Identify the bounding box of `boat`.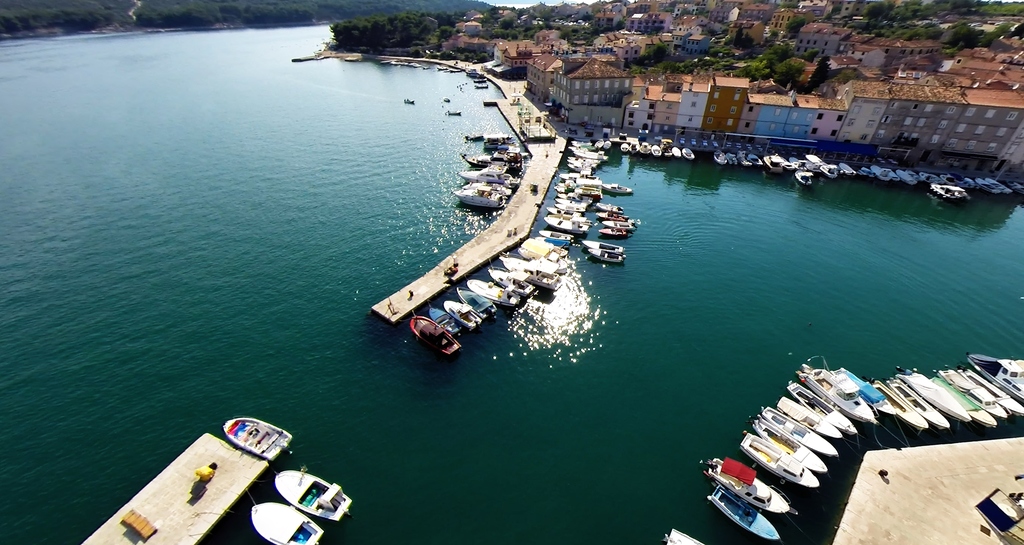
(left=586, top=251, right=619, bottom=260).
